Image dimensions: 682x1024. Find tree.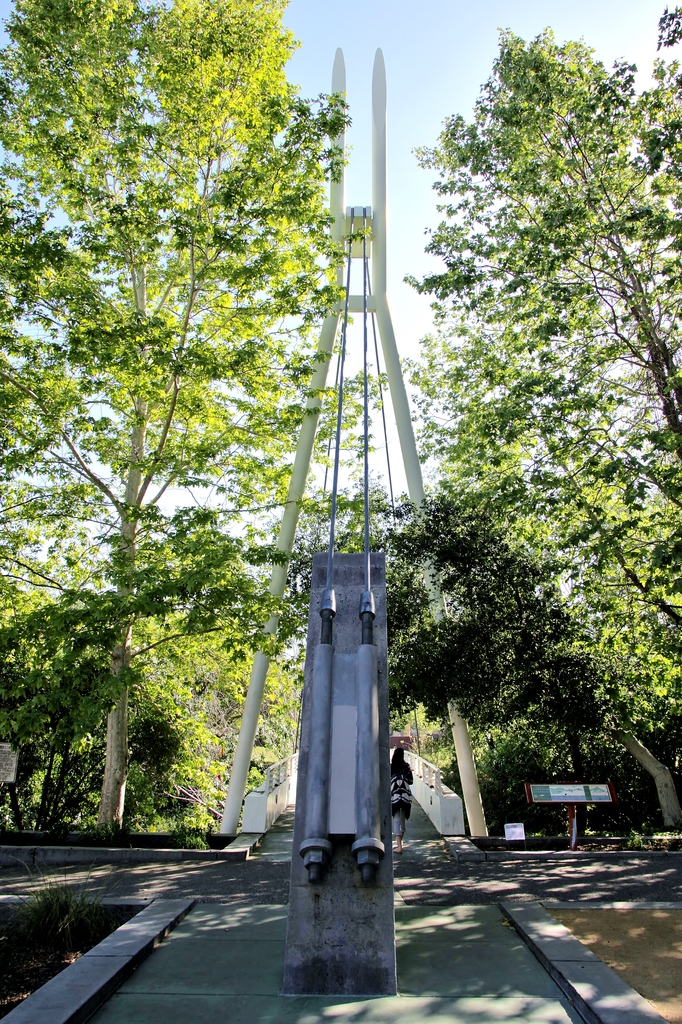
select_region(0, 0, 371, 837).
